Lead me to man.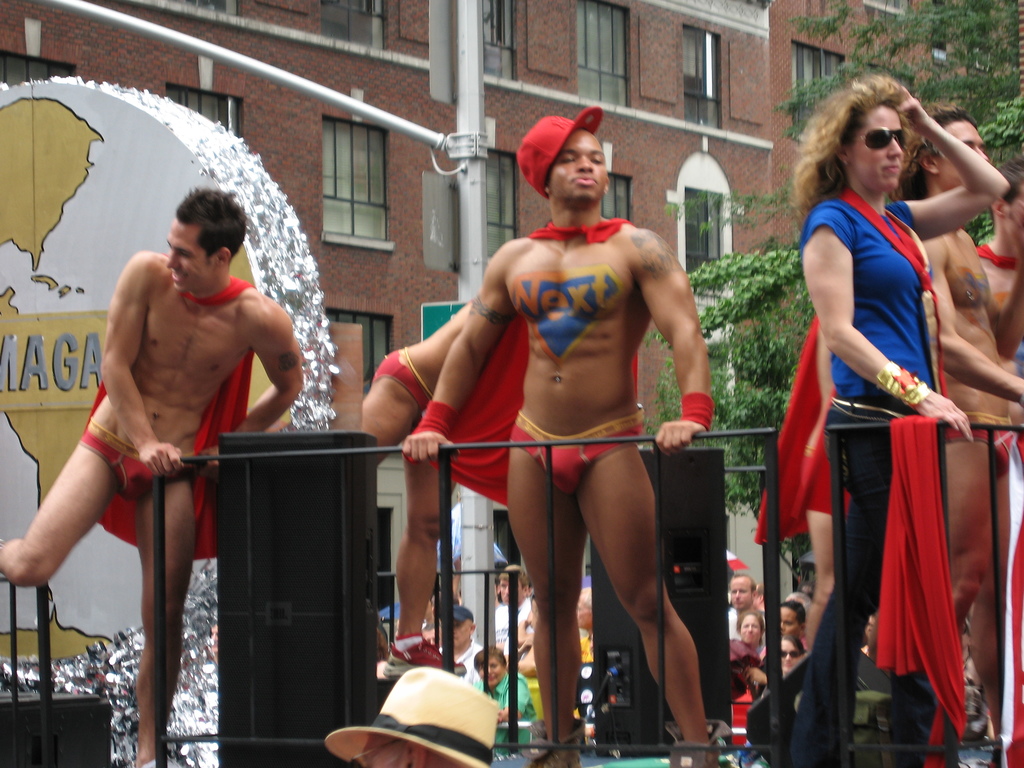
Lead to box=[769, 591, 809, 638].
